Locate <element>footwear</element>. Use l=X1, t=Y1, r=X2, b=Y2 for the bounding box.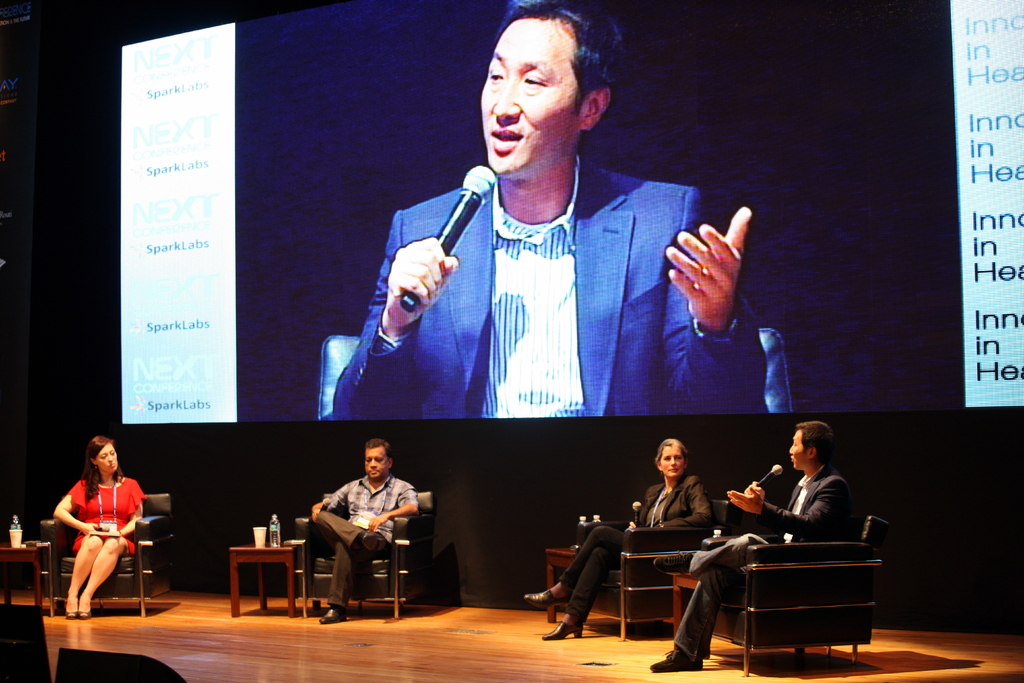
l=79, t=600, r=94, b=620.
